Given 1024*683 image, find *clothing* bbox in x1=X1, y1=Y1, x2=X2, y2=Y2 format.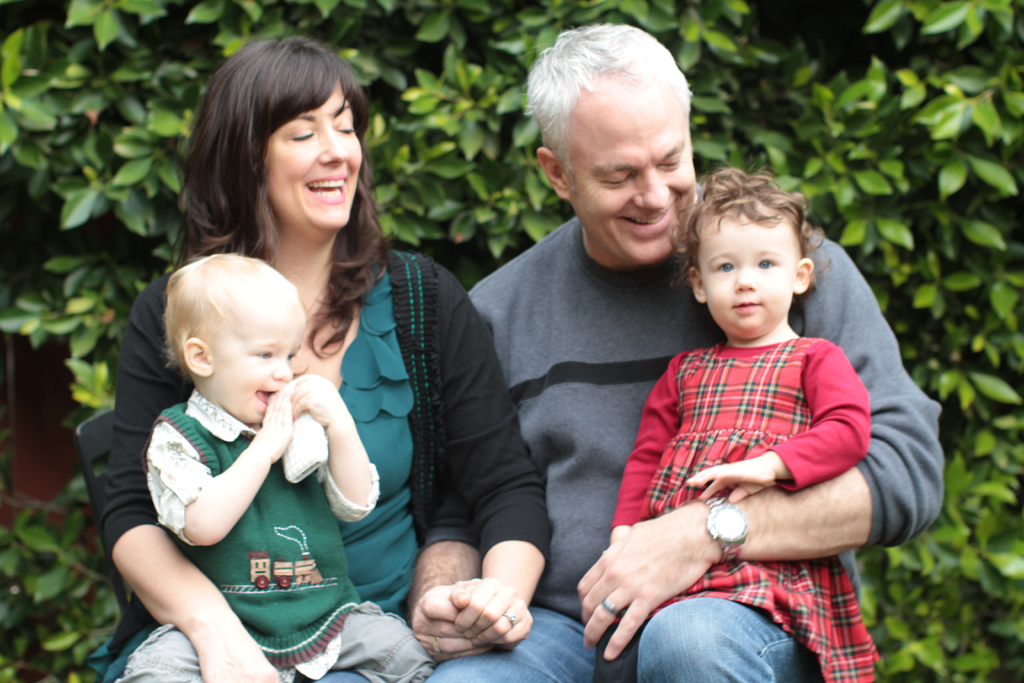
x1=450, y1=190, x2=939, y2=599.
